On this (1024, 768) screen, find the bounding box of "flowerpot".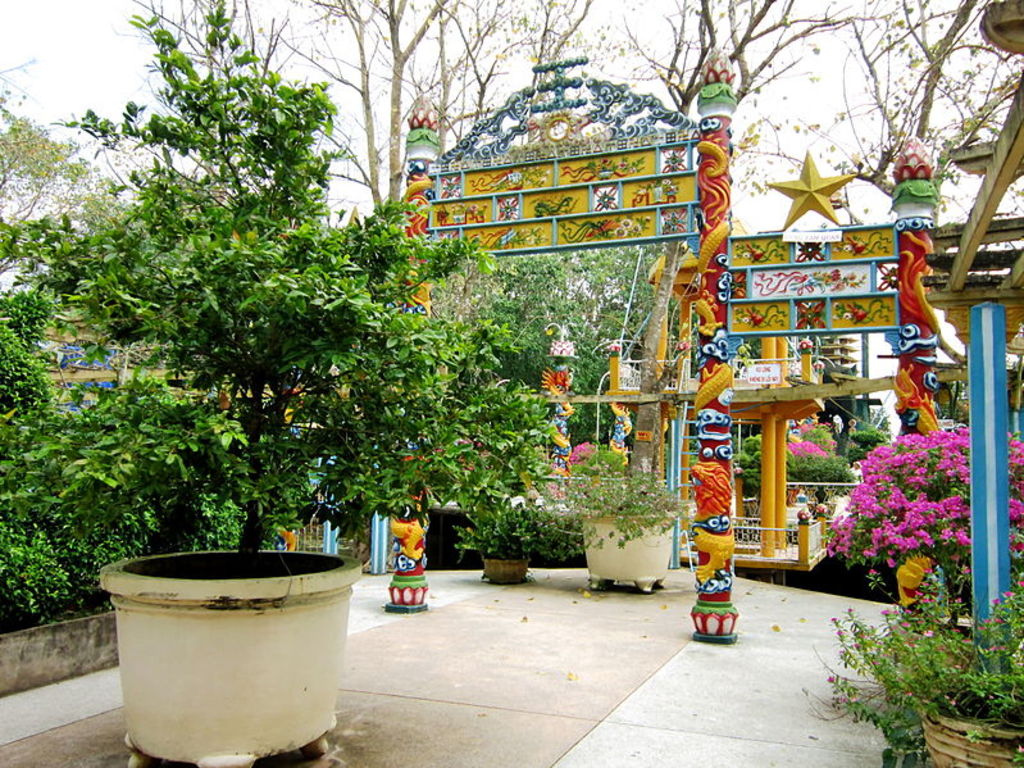
Bounding box: select_region(579, 510, 675, 594).
